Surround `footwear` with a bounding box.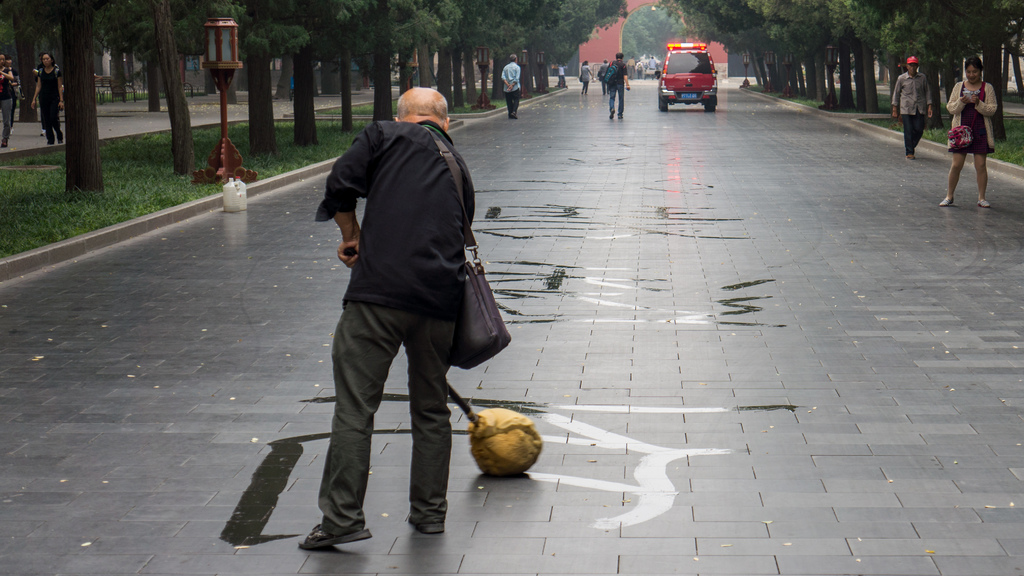
select_region(607, 112, 612, 118).
